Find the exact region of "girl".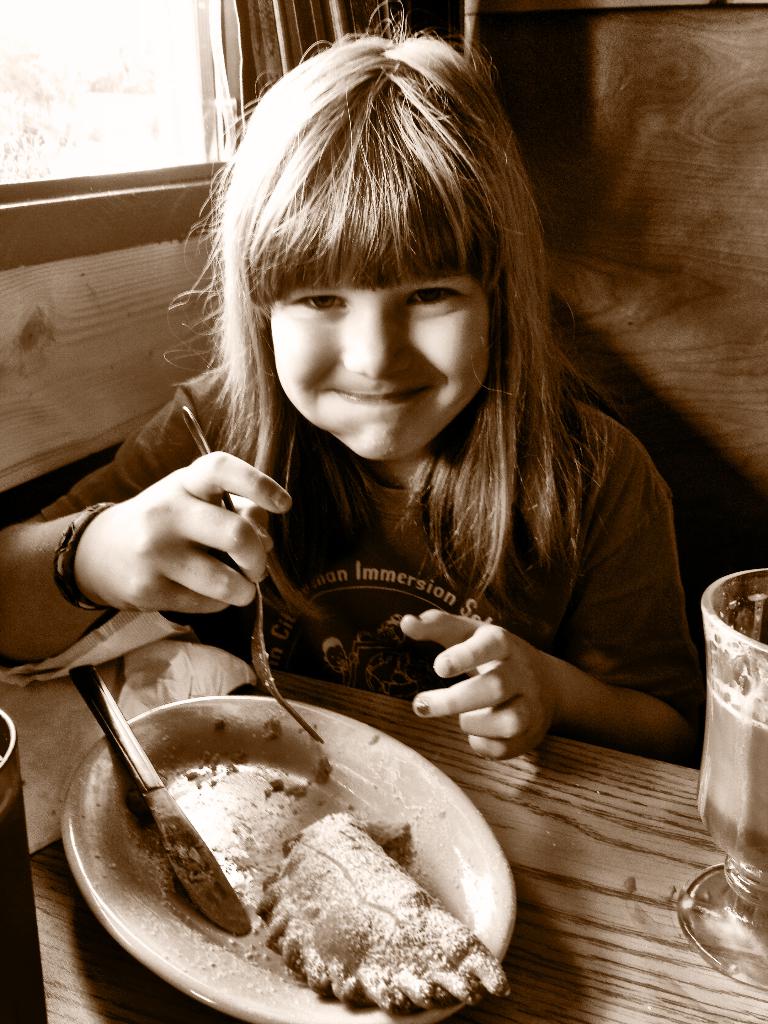
Exact region: l=0, t=3, r=704, b=760.
